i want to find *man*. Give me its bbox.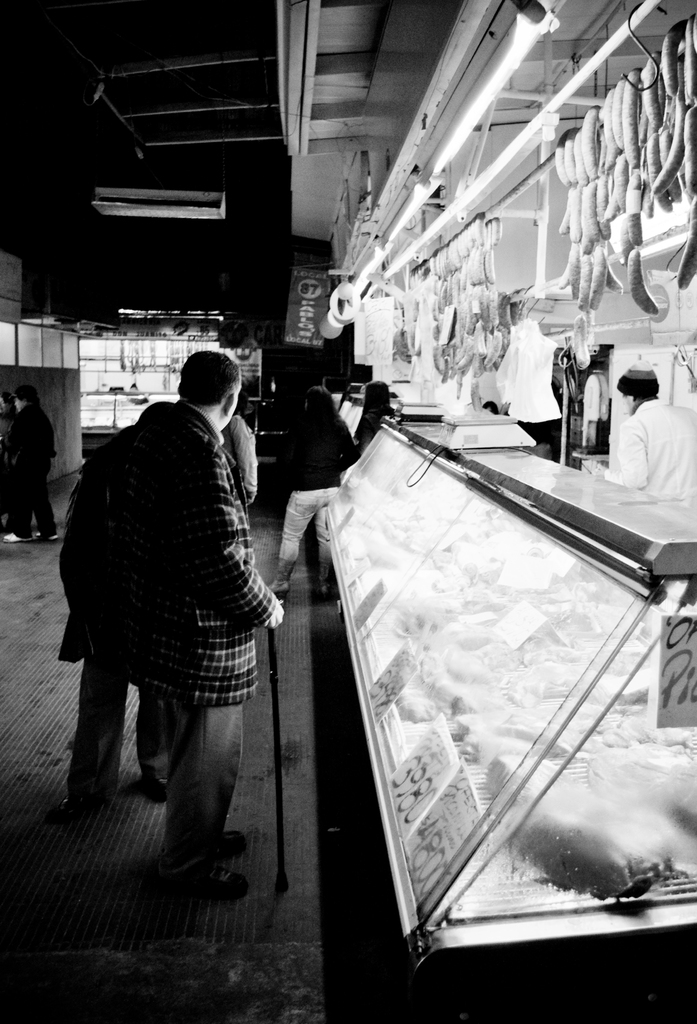
Rect(583, 362, 696, 500).
